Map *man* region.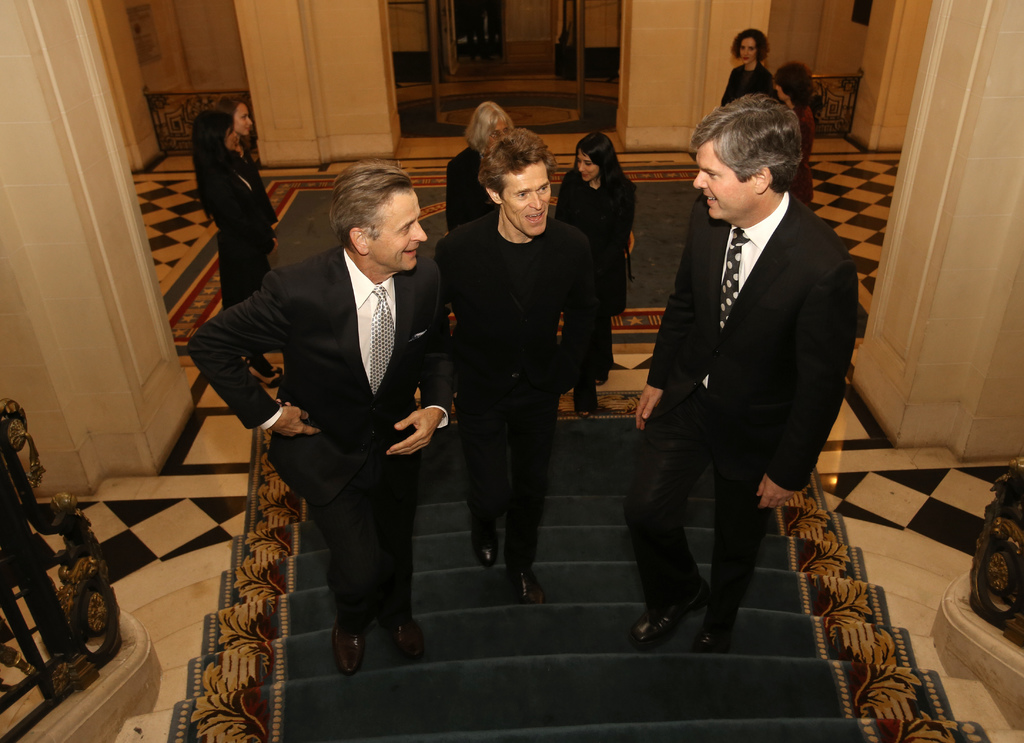
Mapped to x1=635, y1=89, x2=859, y2=655.
